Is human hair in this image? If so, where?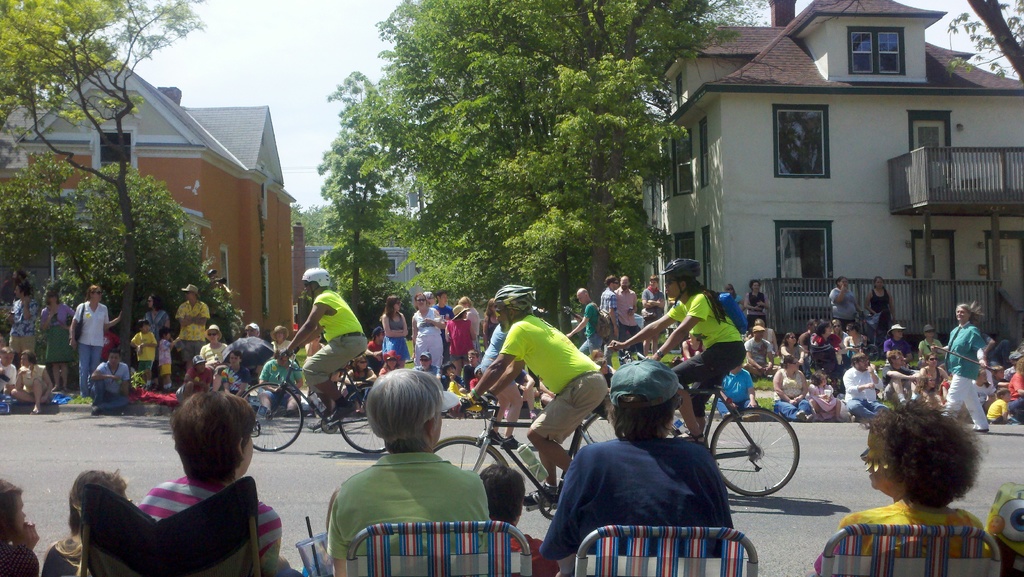
Yes, at Rect(381, 298, 401, 323).
